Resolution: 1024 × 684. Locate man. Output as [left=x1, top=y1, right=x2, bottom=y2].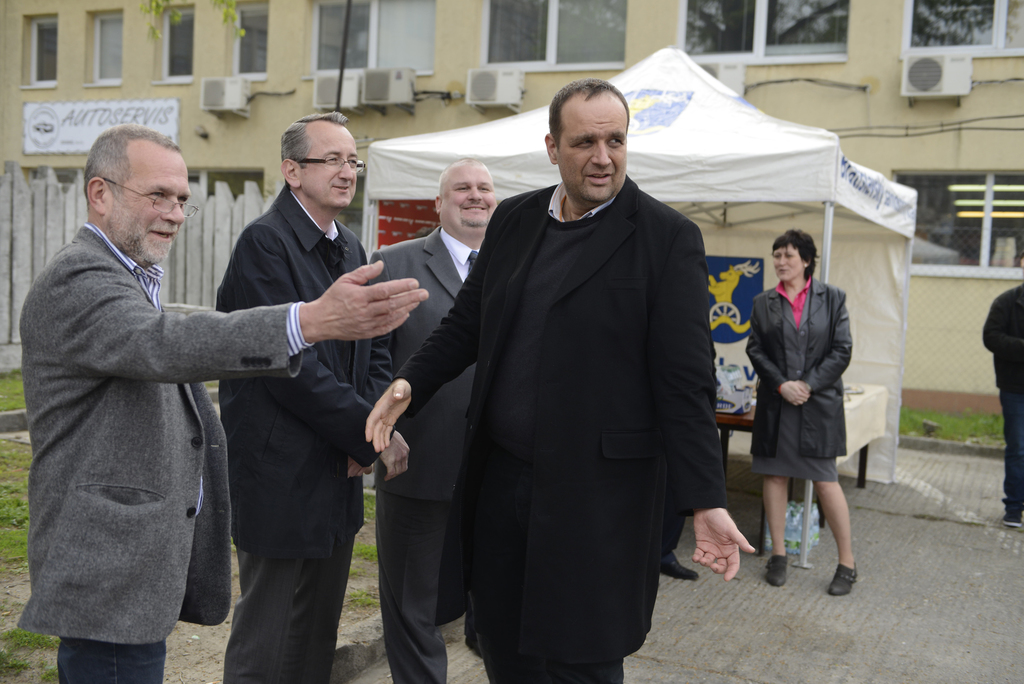
[left=13, top=121, right=429, bottom=683].
